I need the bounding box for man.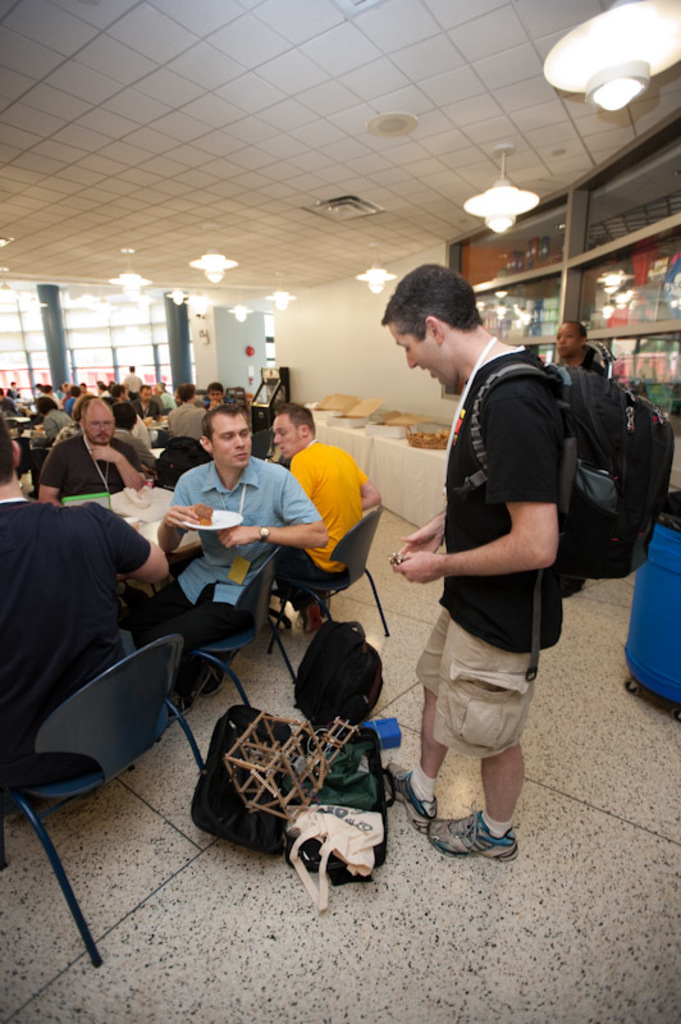
Here it is: x1=0, y1=413, x2=169, y2=809.
